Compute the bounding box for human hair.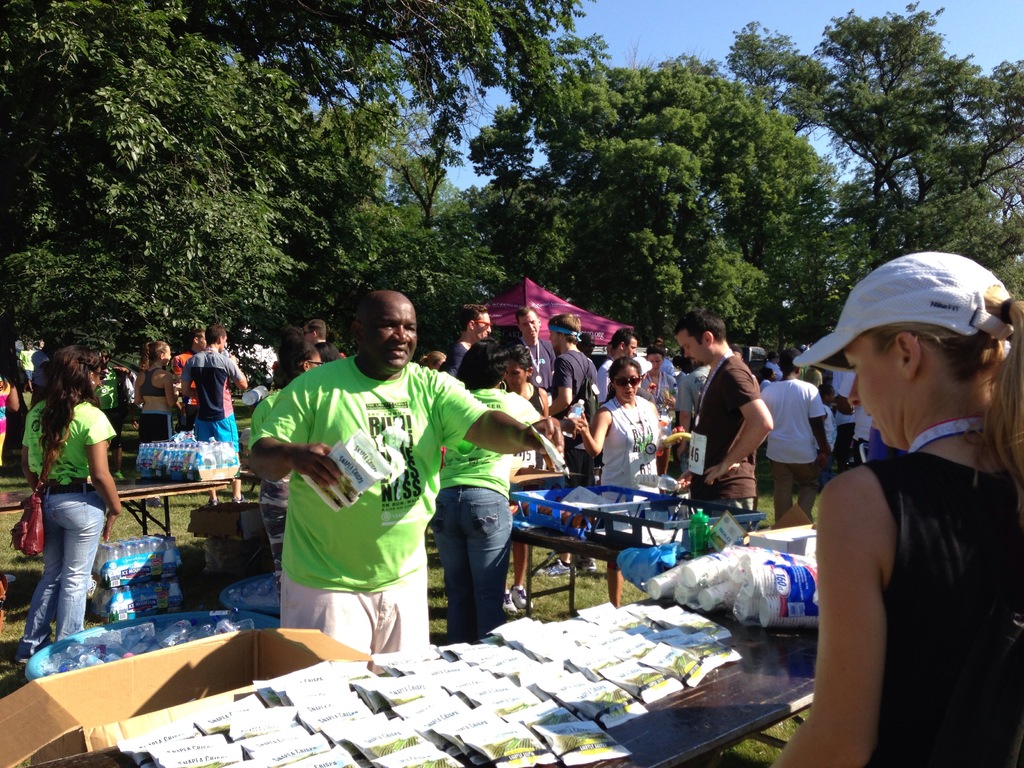
Rect(455, 336, 510, 391).
